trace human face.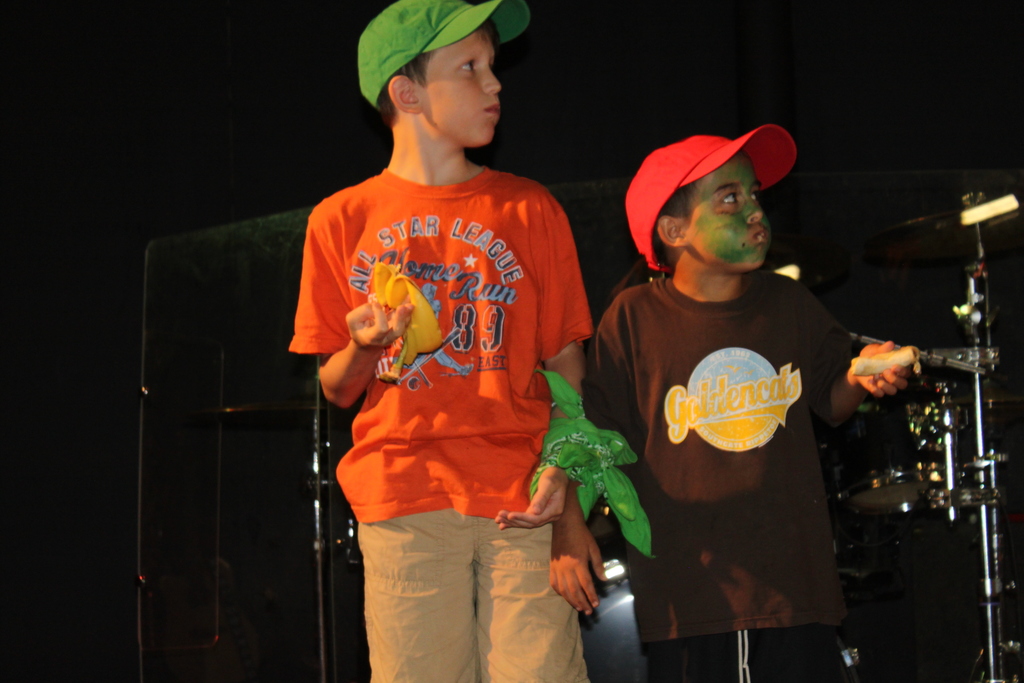
Traced to x1=682 y1=145 x2=768 y2=273.
